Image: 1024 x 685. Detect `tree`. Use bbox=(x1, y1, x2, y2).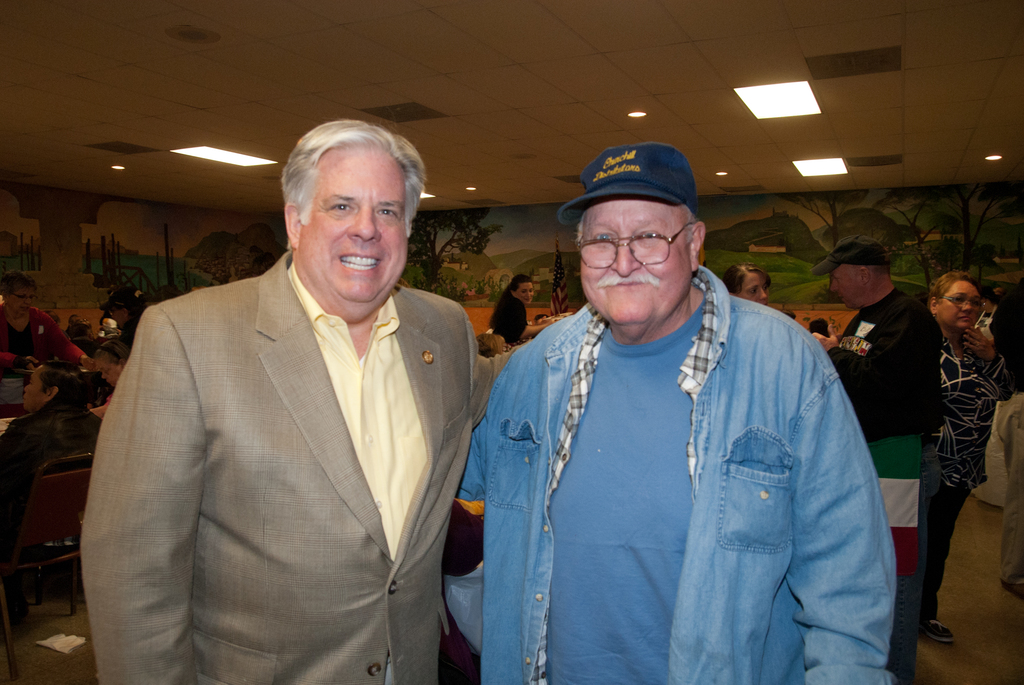
bbox=(712, 192, 1023, 321).
